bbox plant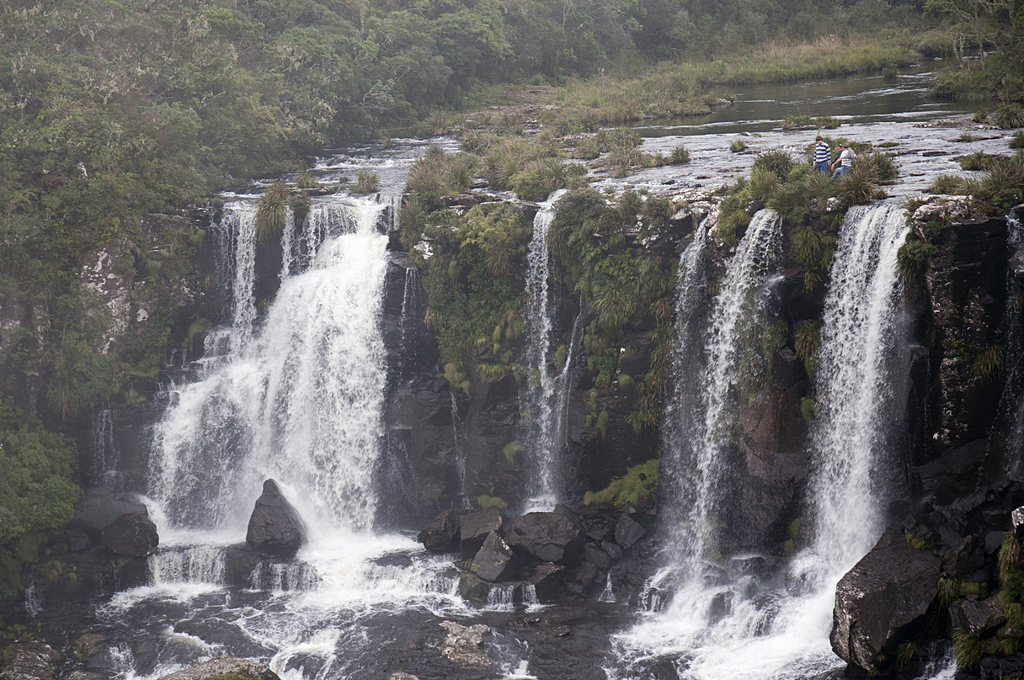
bbox=(993, 104, 1023, 125)
